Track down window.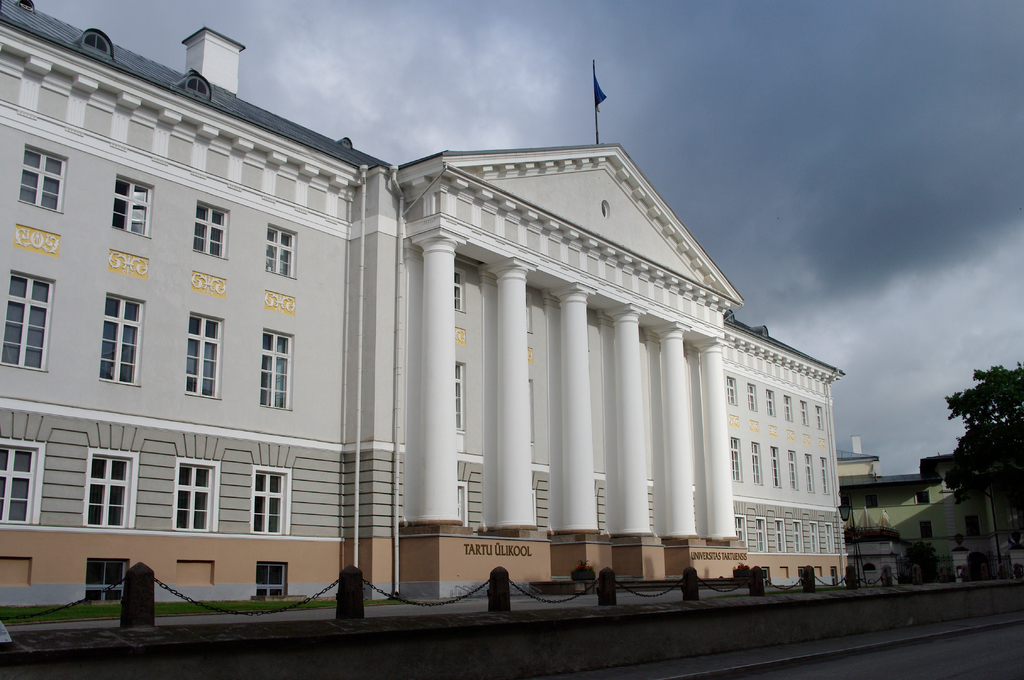
Tracked to [left=260, top=567, right=282, bottom=597].
